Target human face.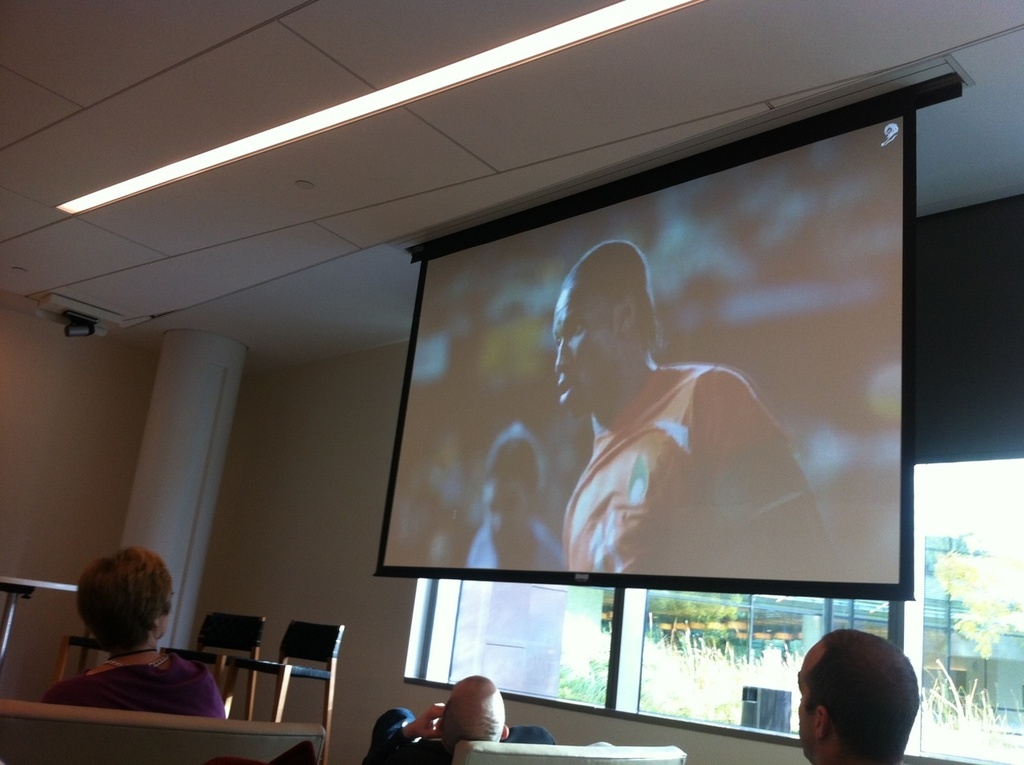
Target region: x1=797, y1=675, x2=814, y2=737.
